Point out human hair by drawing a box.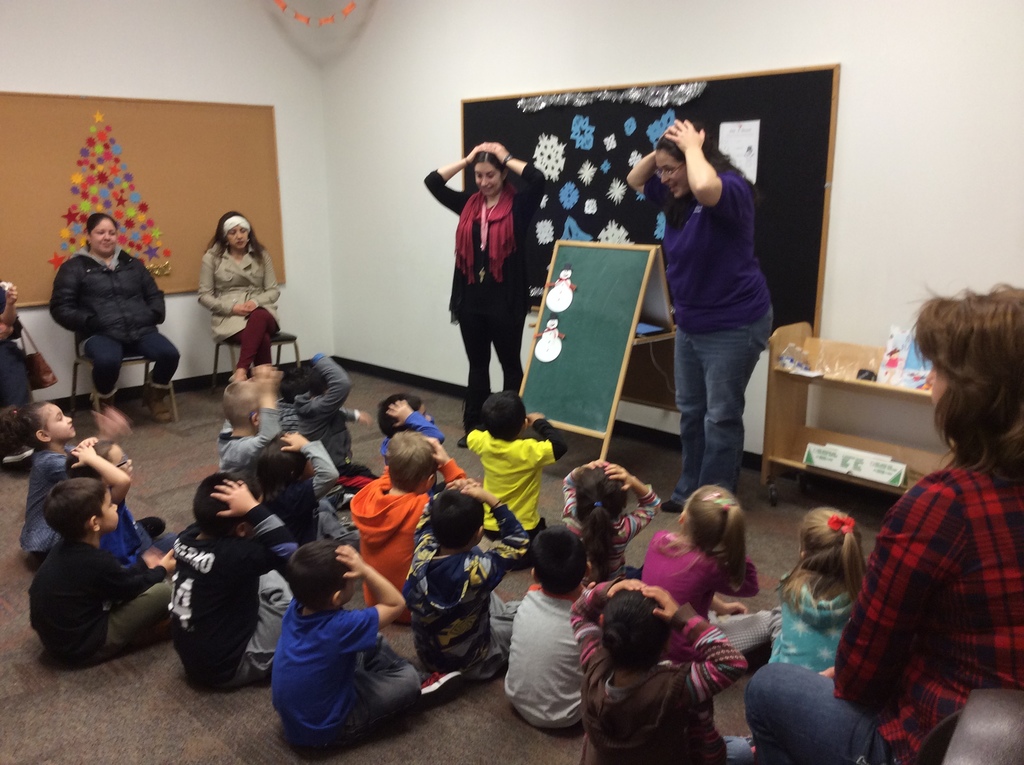
locate(377, 393, 420, 438).
